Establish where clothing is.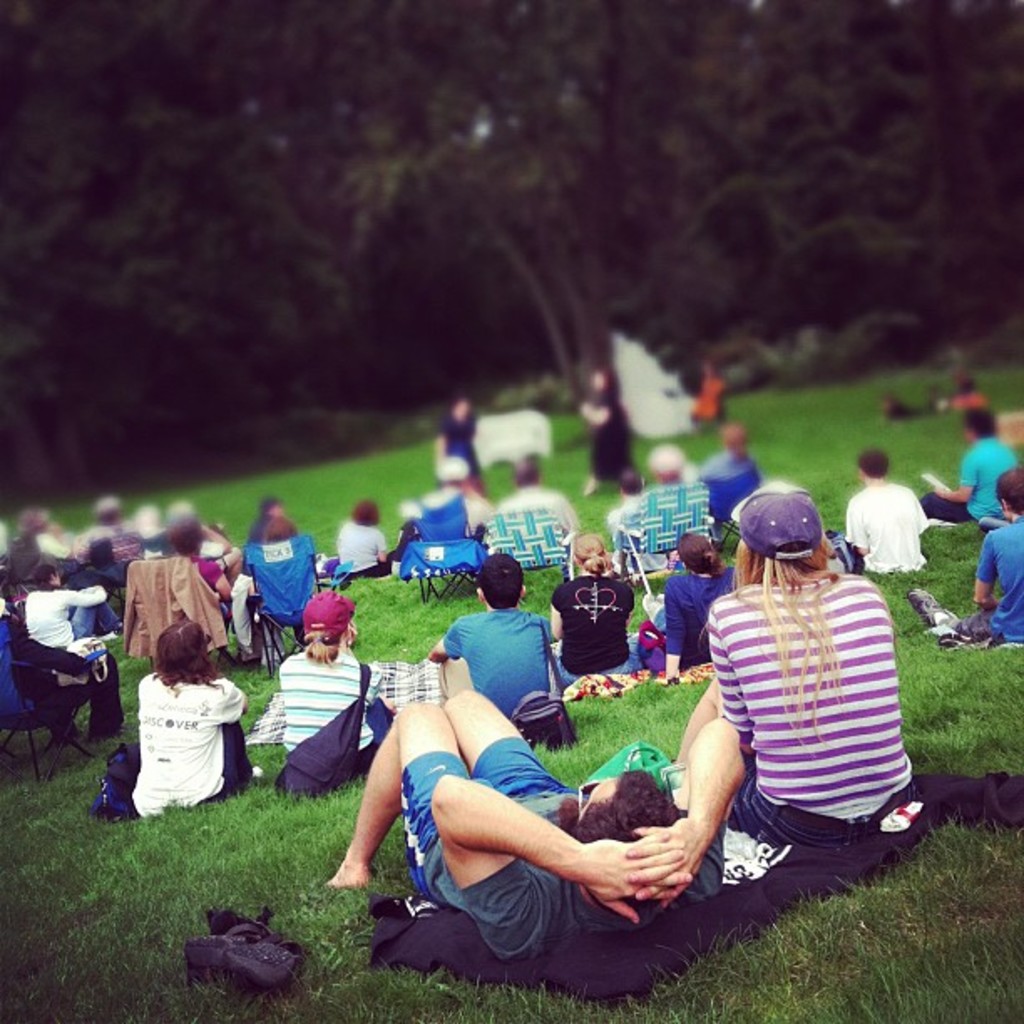
Established at <region>500, 477, 582, 569</region>.
